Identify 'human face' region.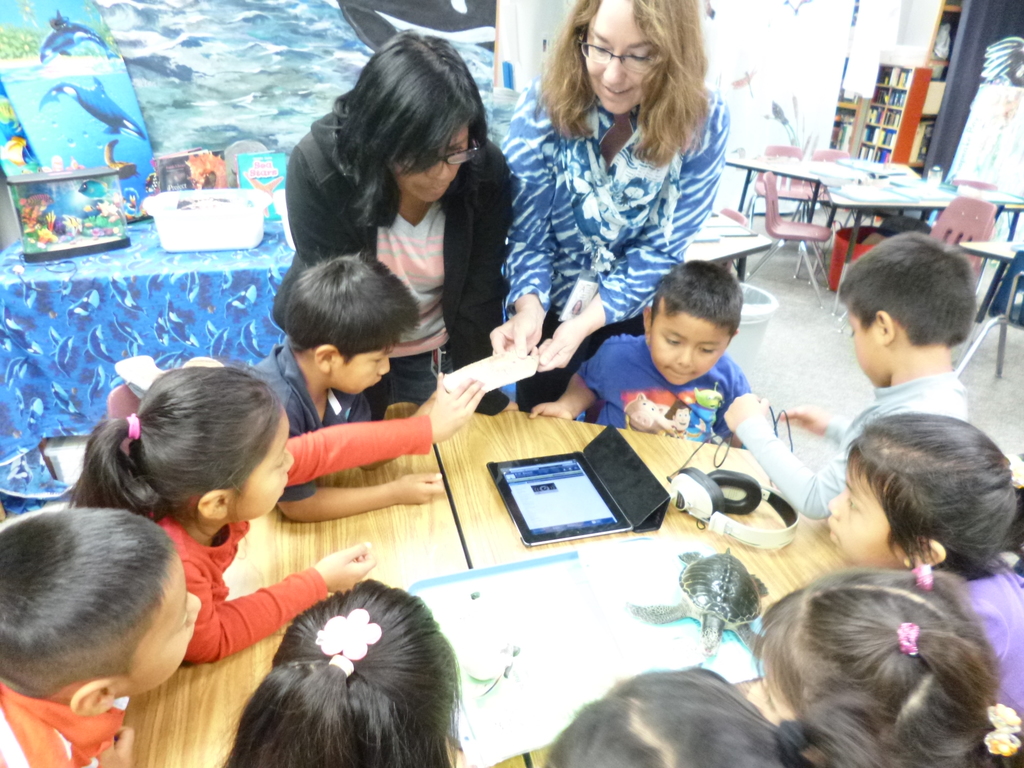
Region: [x1=336, y1=342, x2=402, y2=395].
